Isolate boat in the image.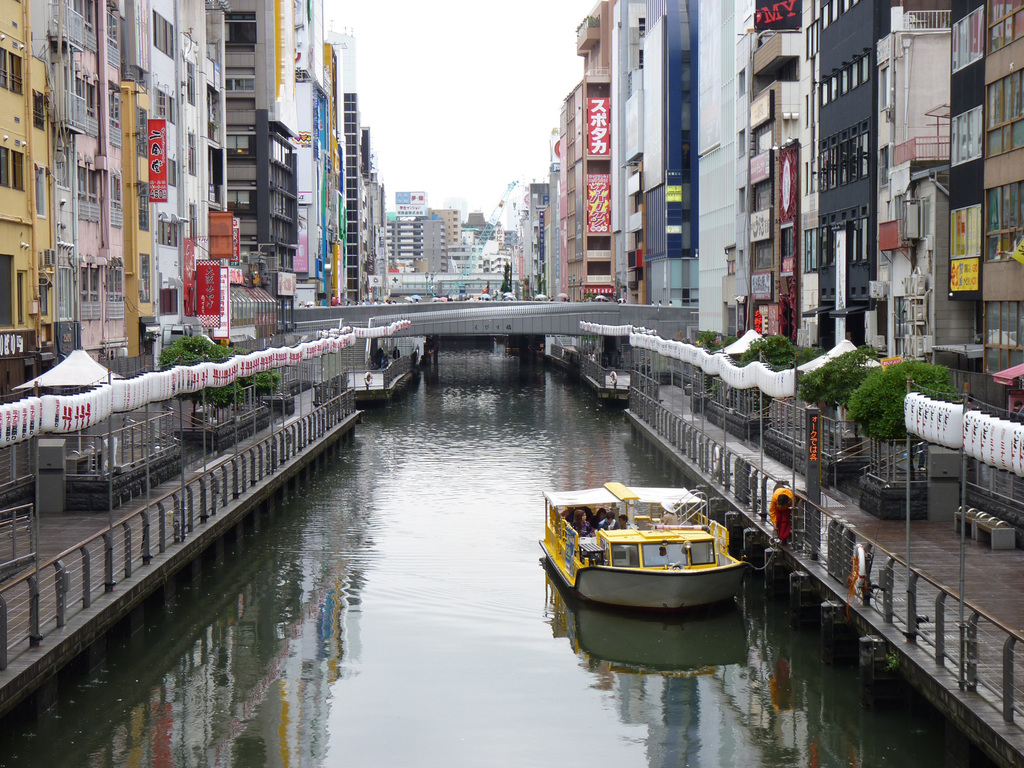
Isolated region: [x1=543, y1=480, x2=768, y2=638].
